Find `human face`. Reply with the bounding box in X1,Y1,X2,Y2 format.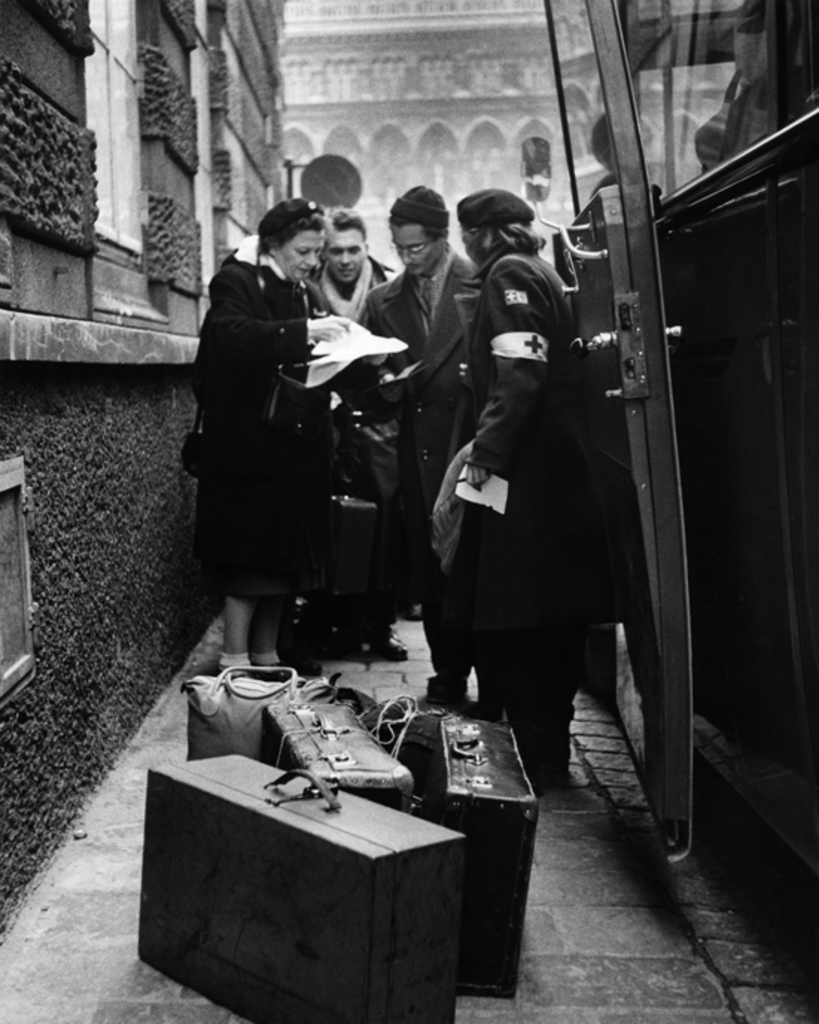
457,225,477,269.
